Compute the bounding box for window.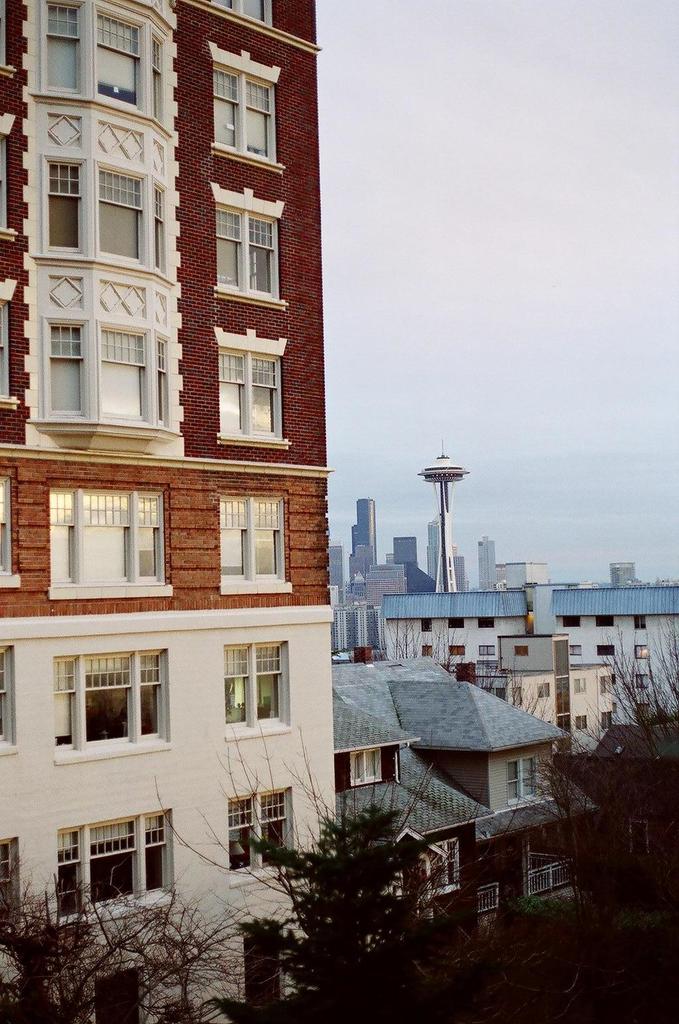
(475, 640, 503, 655).
